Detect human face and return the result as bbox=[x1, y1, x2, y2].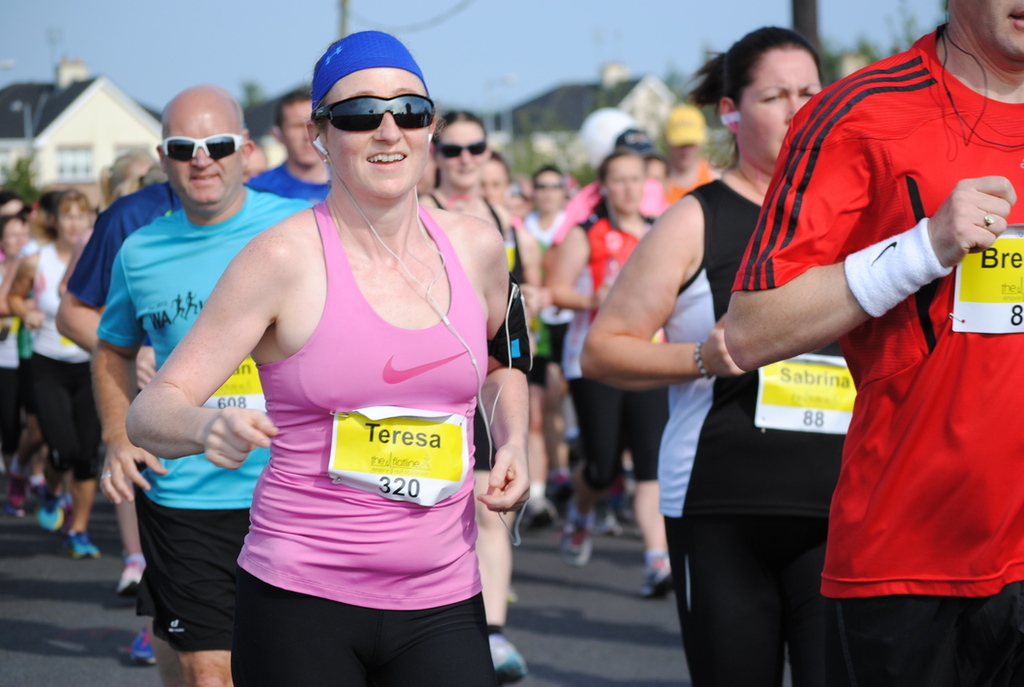
bbox=[605, 155, 642, 214].
